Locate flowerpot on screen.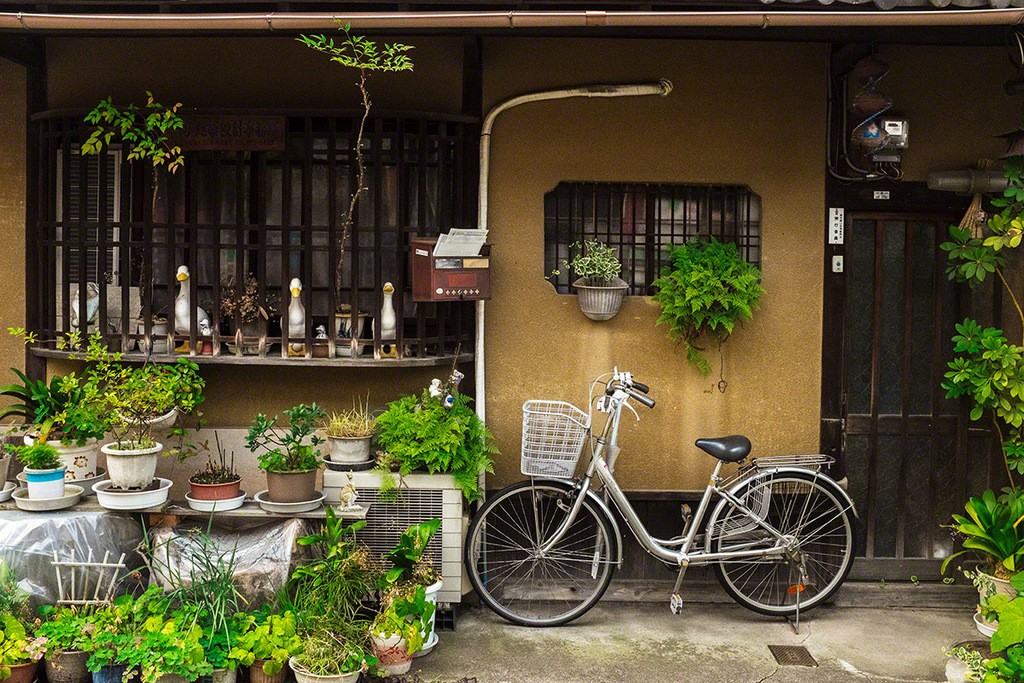
On screen at crop(0, 447, 12, 501).
